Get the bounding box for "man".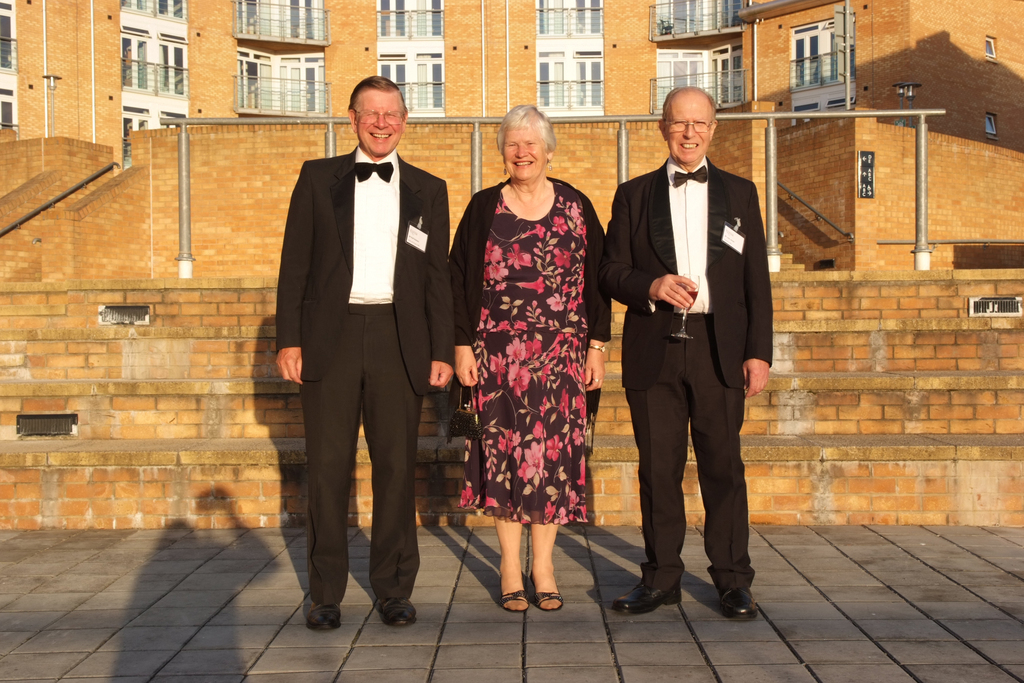
BBox(604, 83, 772, 614).
